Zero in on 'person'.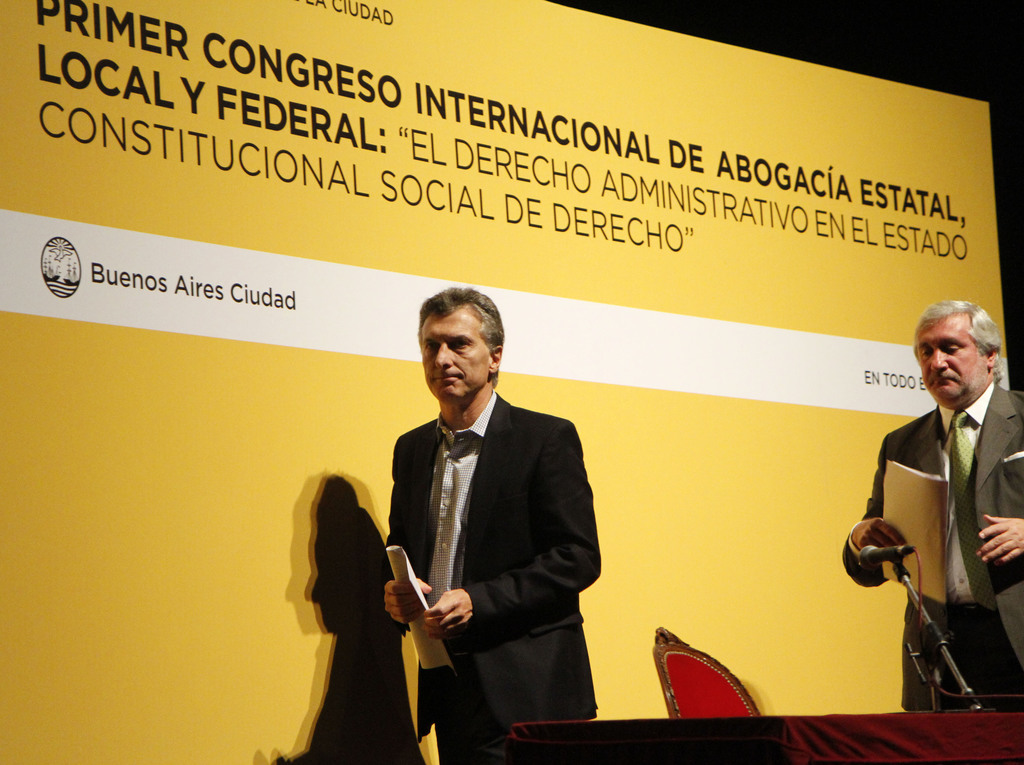
Zeroed in: region(847, 316, 1014, 764).
